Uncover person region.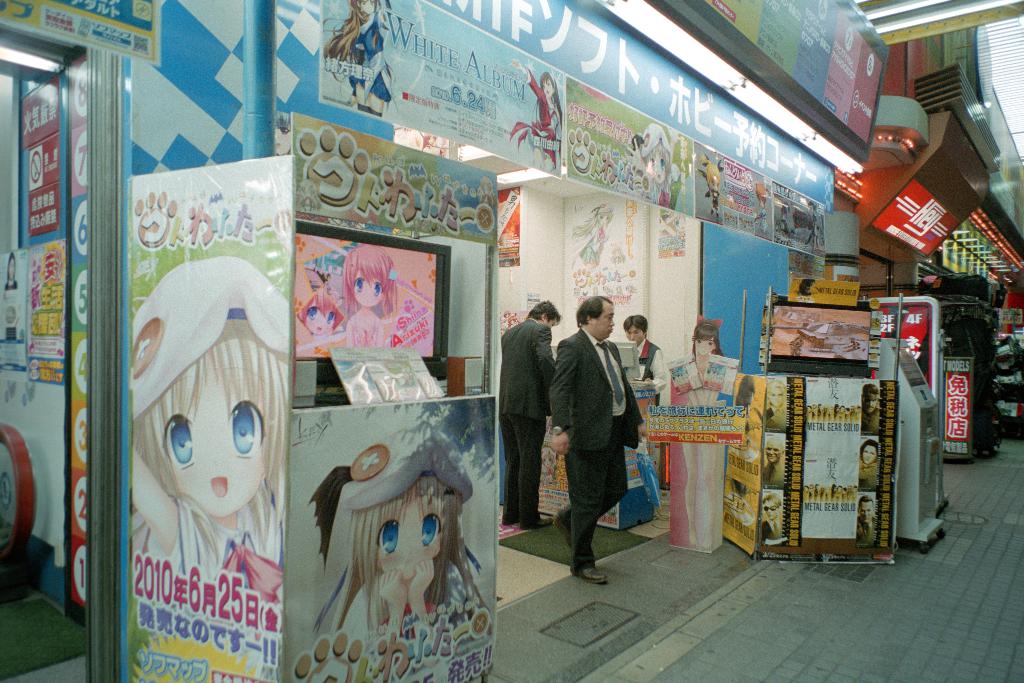
Uncovered: box=[411, 311, 763, 433].
